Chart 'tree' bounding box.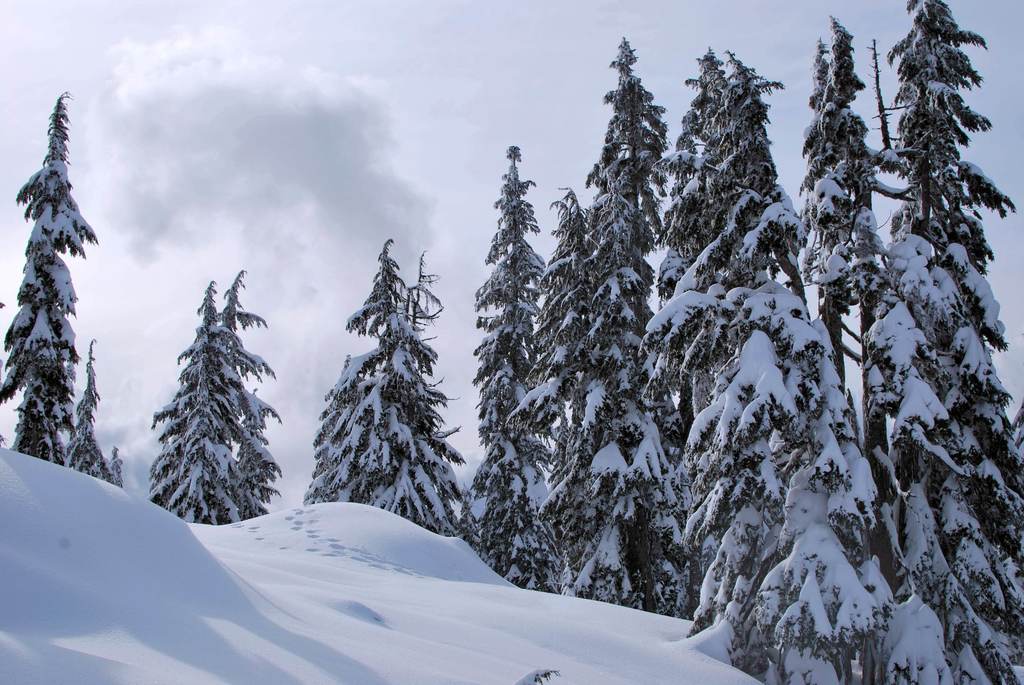
Charted: region(863, 0, 1023, 684).
